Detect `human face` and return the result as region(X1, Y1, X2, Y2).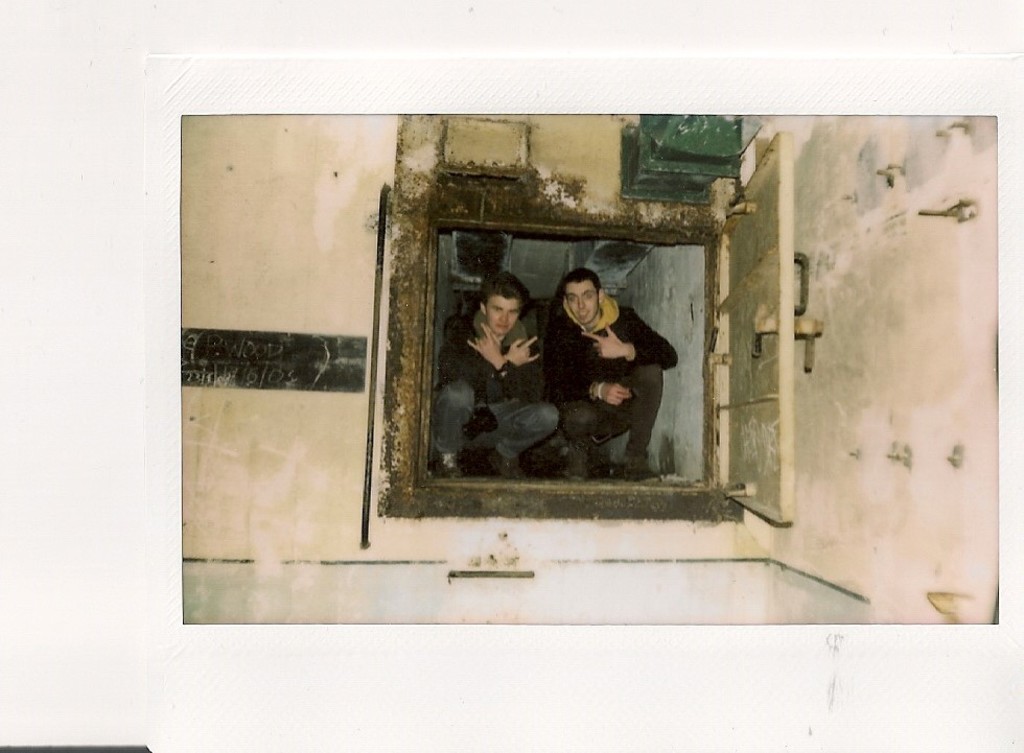
region(487, 297, 519, 337).
